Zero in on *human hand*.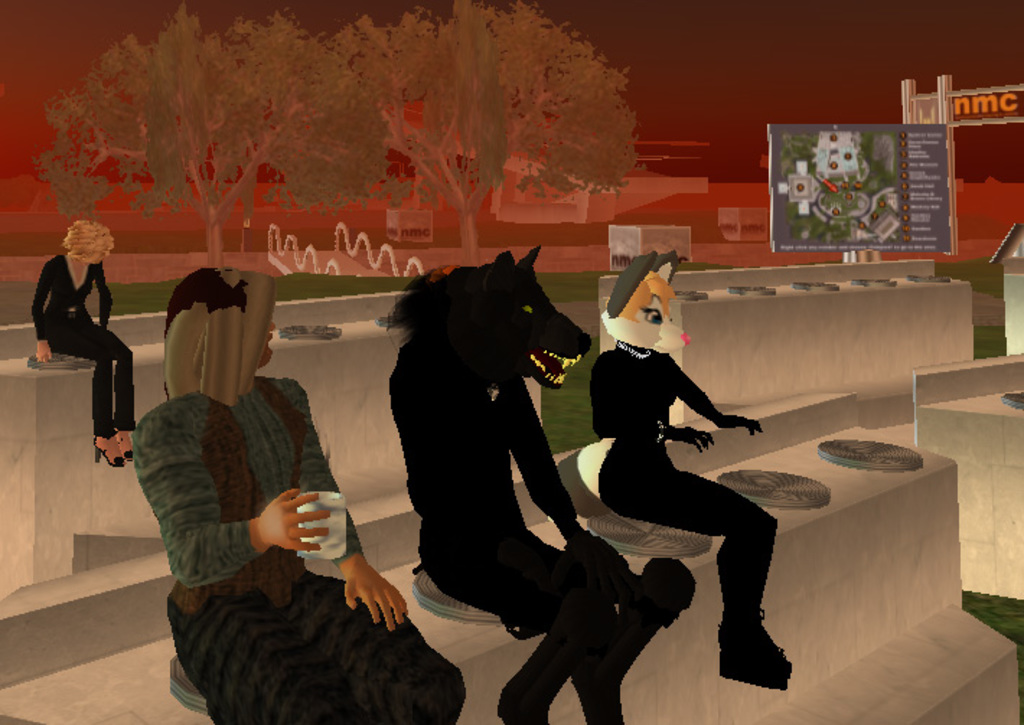
Zeroed in: (244, 500, 350, 571).
